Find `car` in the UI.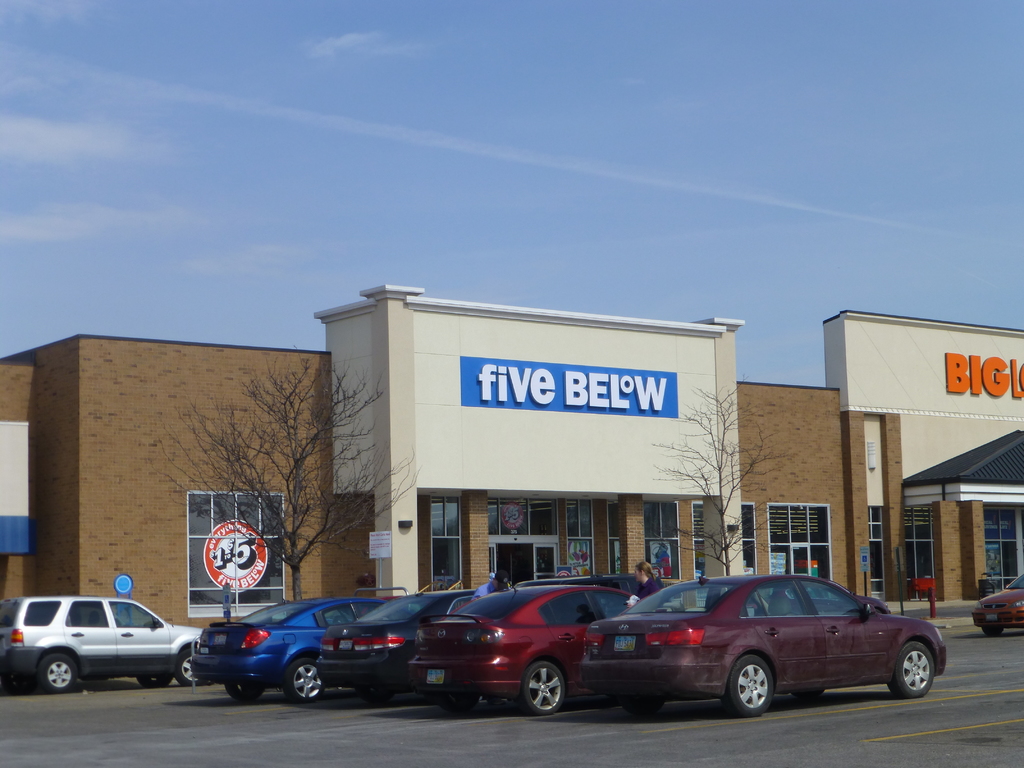
UI element at box(0, 597, 202, 691).
